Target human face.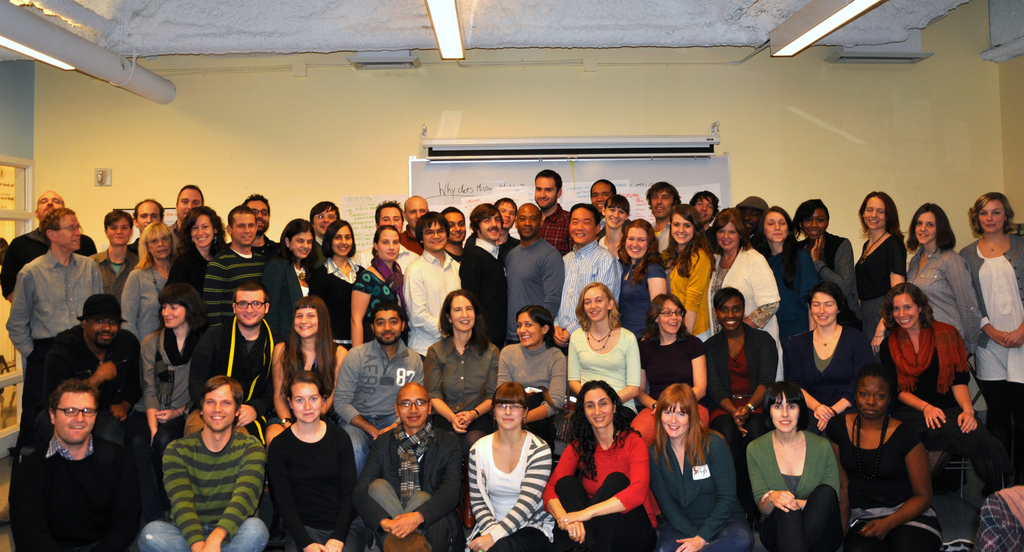
Target region: 771:394:799:432.
